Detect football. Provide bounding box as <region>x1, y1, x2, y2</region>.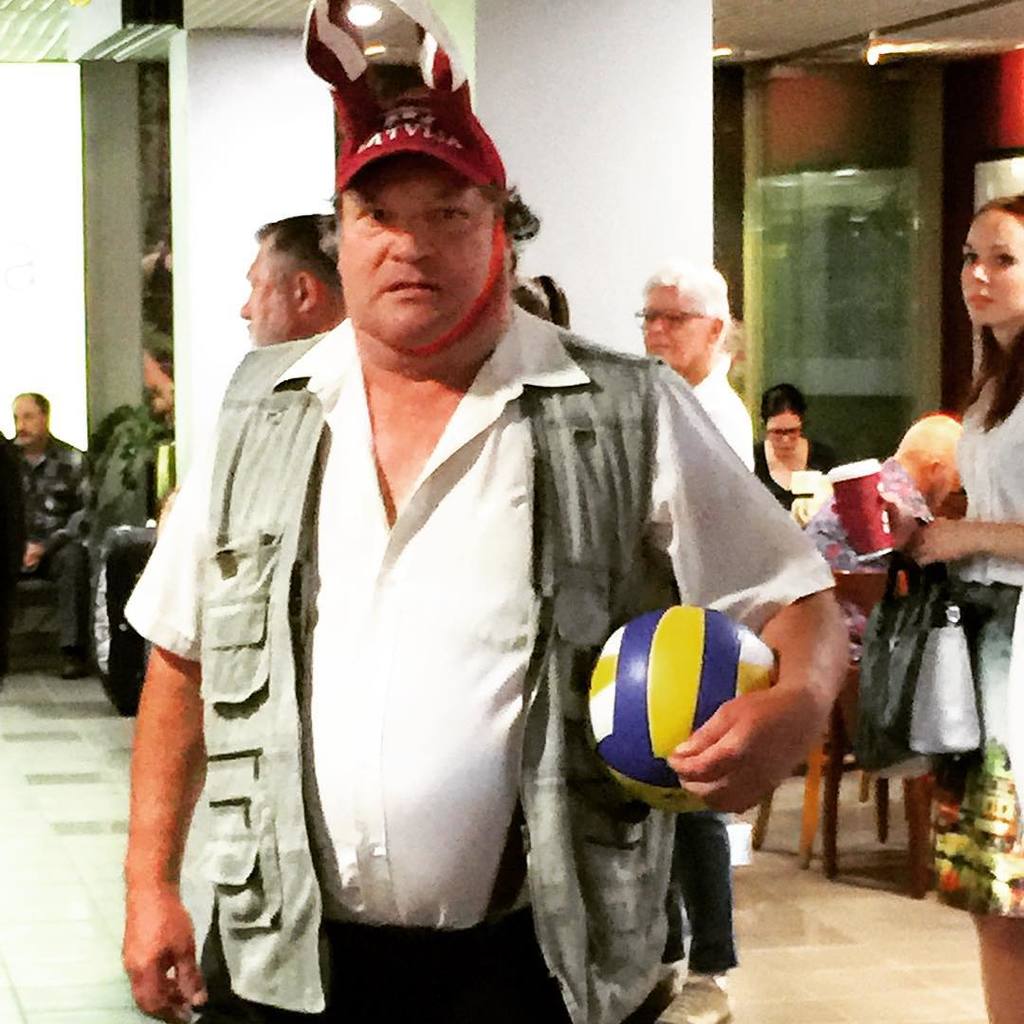
<region>586, 598, 784, 816</region>.
